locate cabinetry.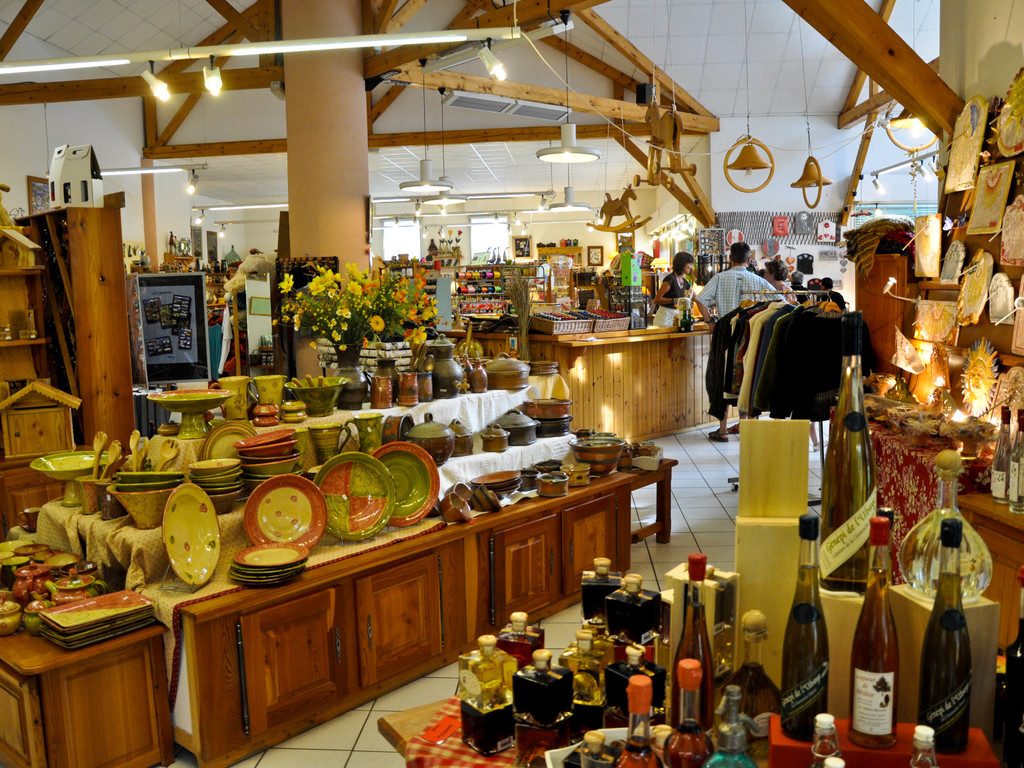
Bounding box: [156,445,661,767].
